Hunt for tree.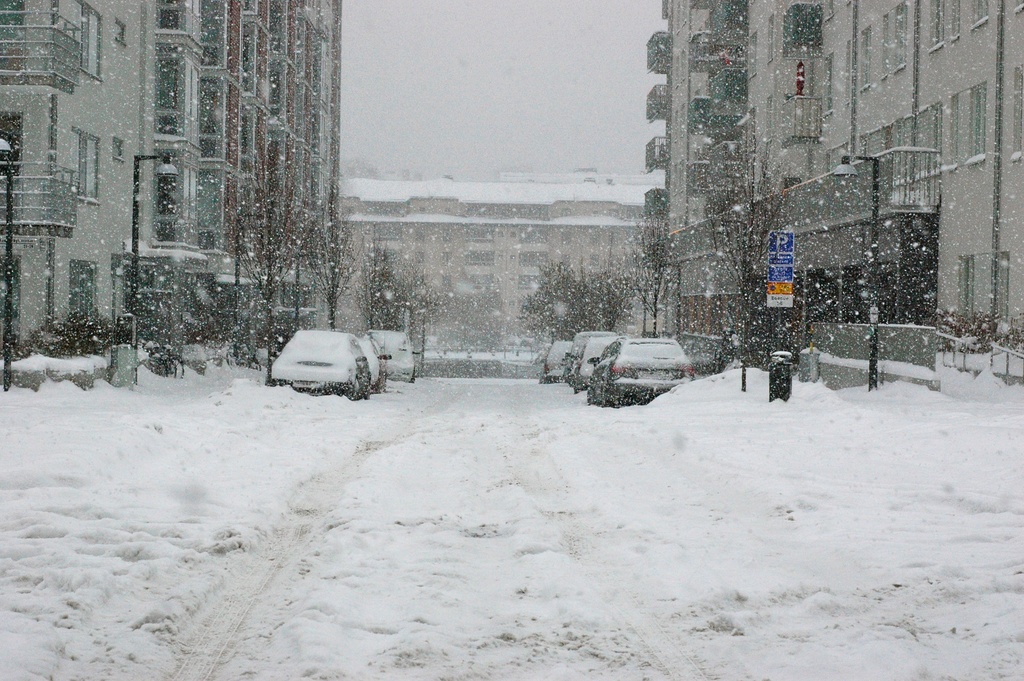
Hunted down at l=701, t=136, r=792, b=398.
